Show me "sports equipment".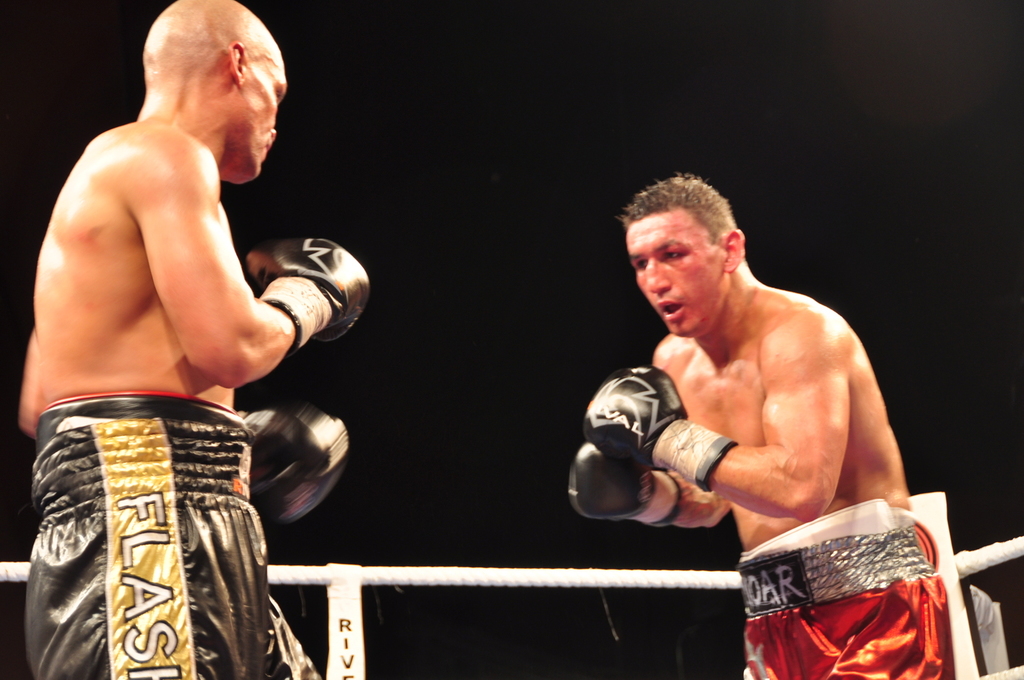
"sports equipment" is here: x1=583, y1=365, x2=736, y2=492.
